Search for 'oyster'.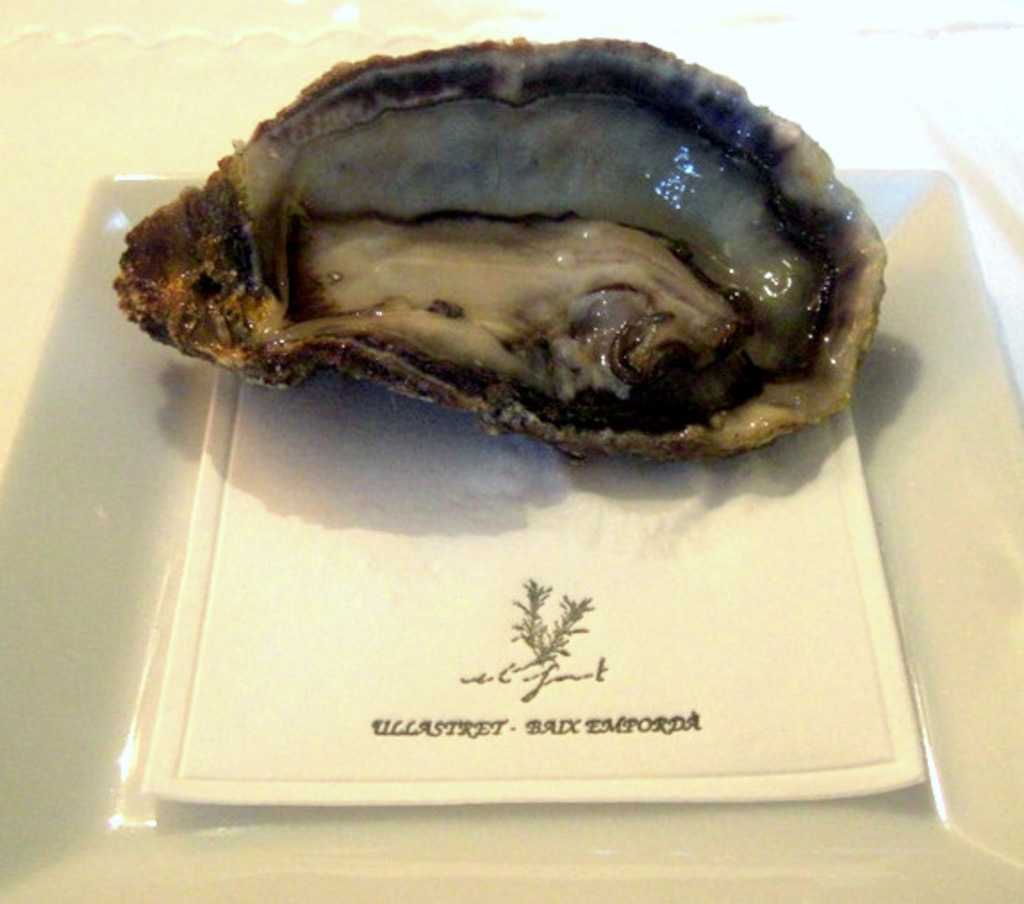
Found at (109, 32, 888, 462).
